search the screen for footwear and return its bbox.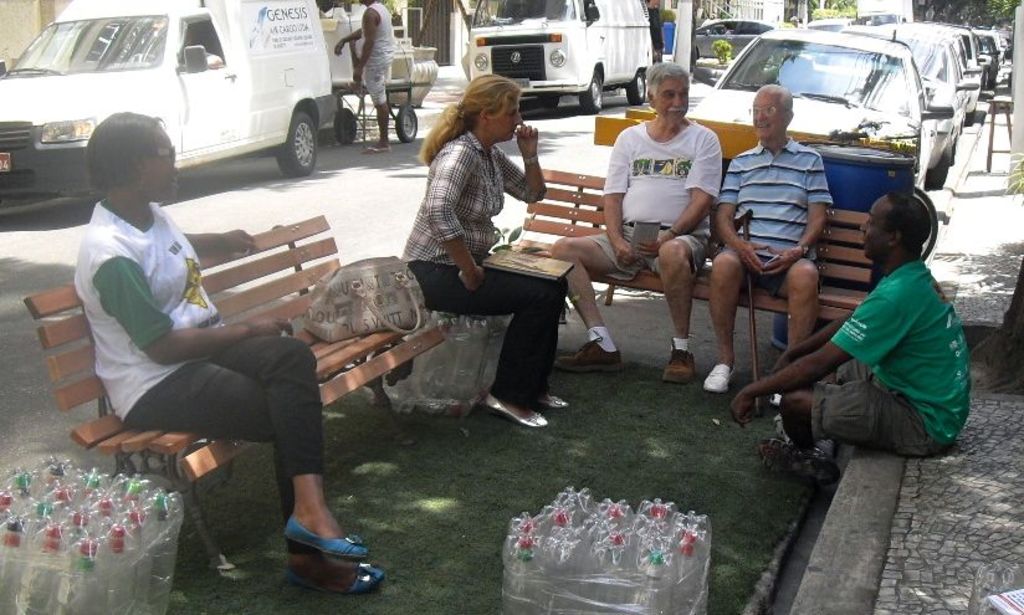
Found: 769:393:785:408.
